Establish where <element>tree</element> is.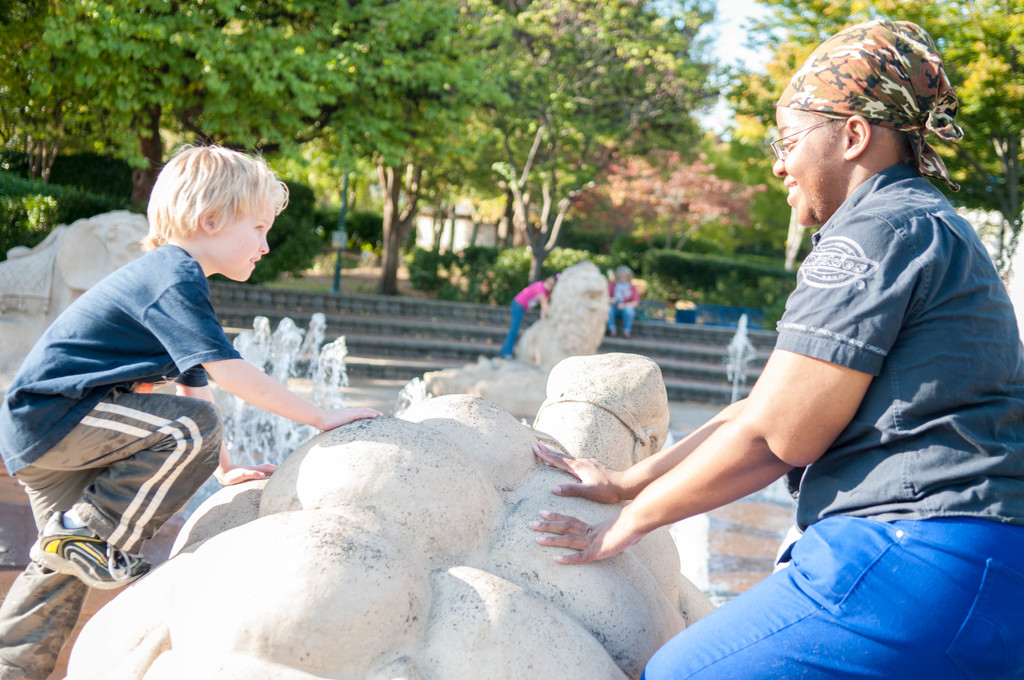
Established at (0,0,504,296).
